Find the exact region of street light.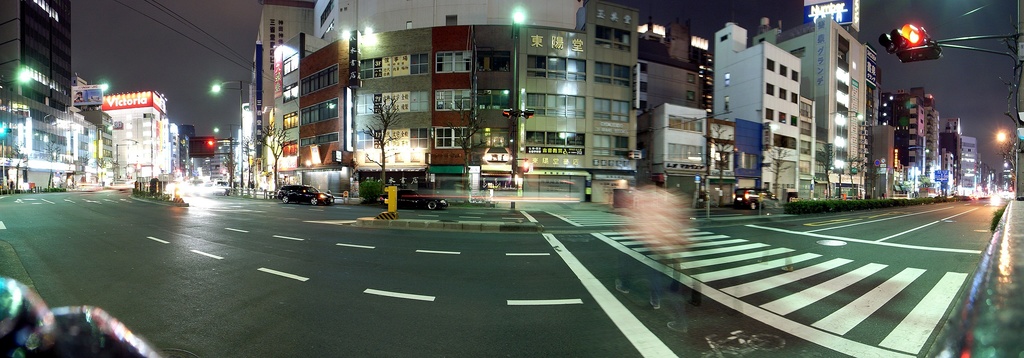
Exact region: BBox(505, 1, 525, 183).
